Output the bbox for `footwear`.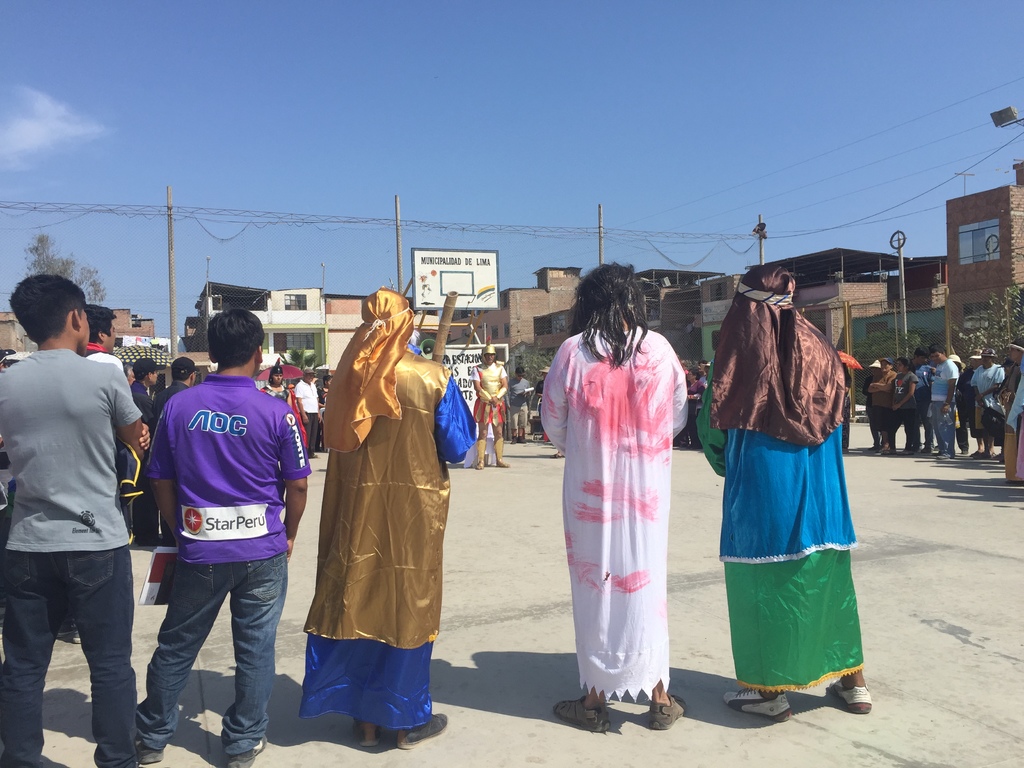
x1=355 y1=717 x2=380 y2=749.
